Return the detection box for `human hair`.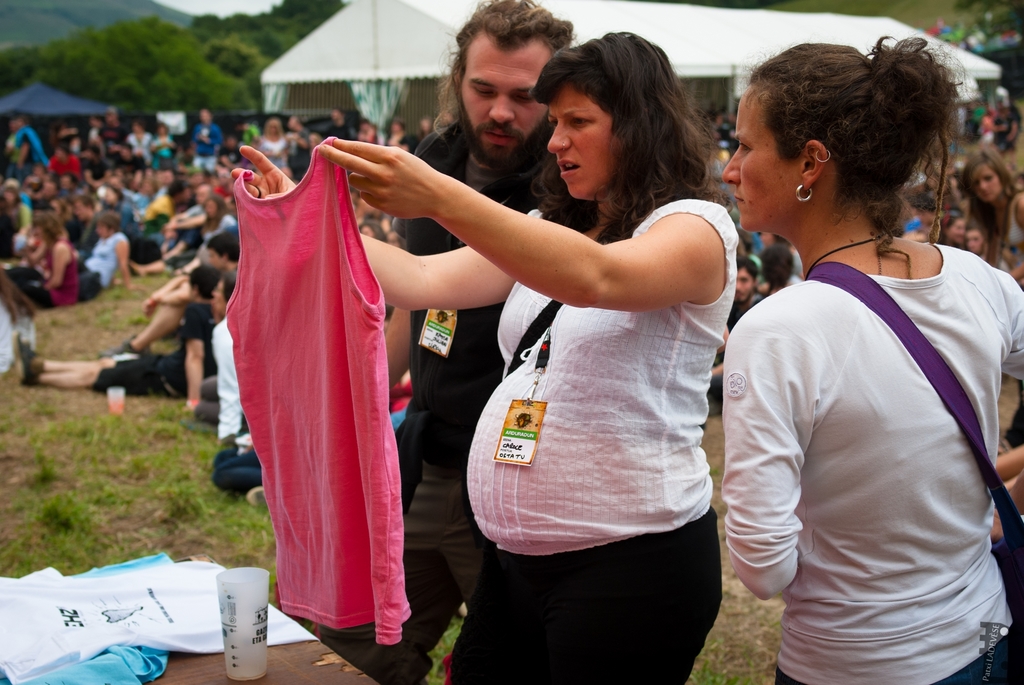
430:0:580:141.
